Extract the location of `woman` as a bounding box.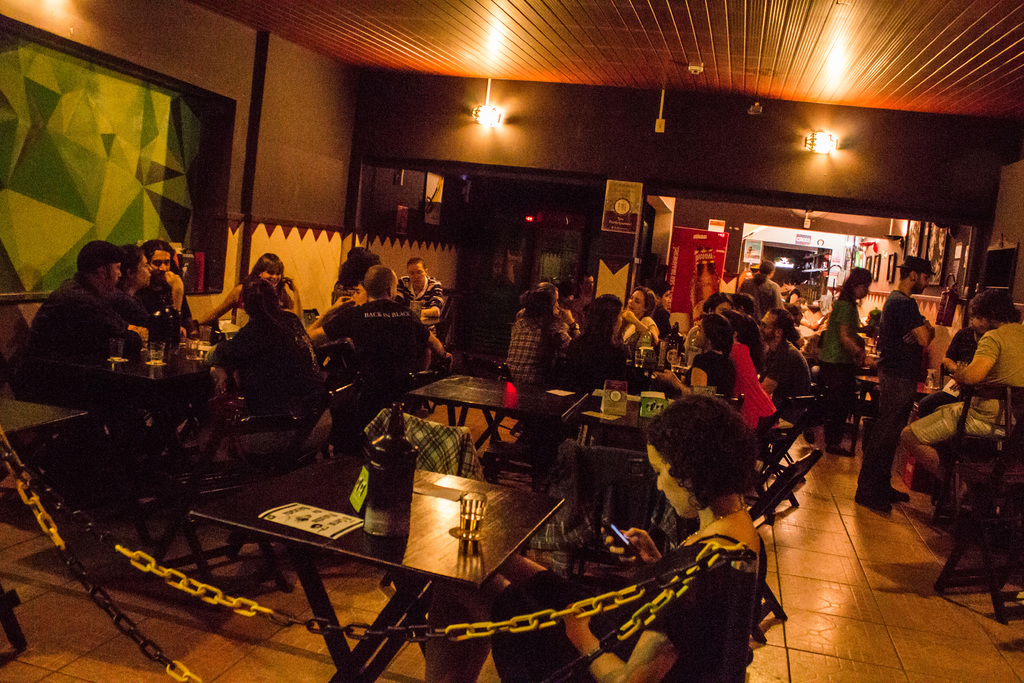
<box>620,284,659,343</box>.
